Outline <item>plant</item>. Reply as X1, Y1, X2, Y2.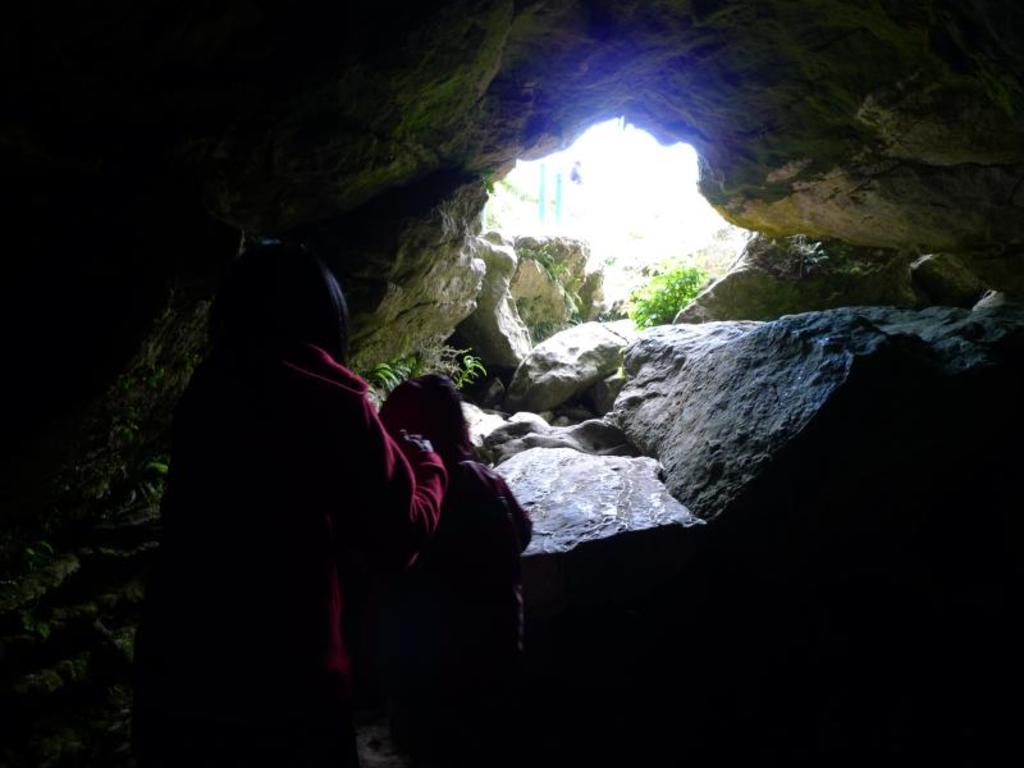
520, 291, 563, 334.
